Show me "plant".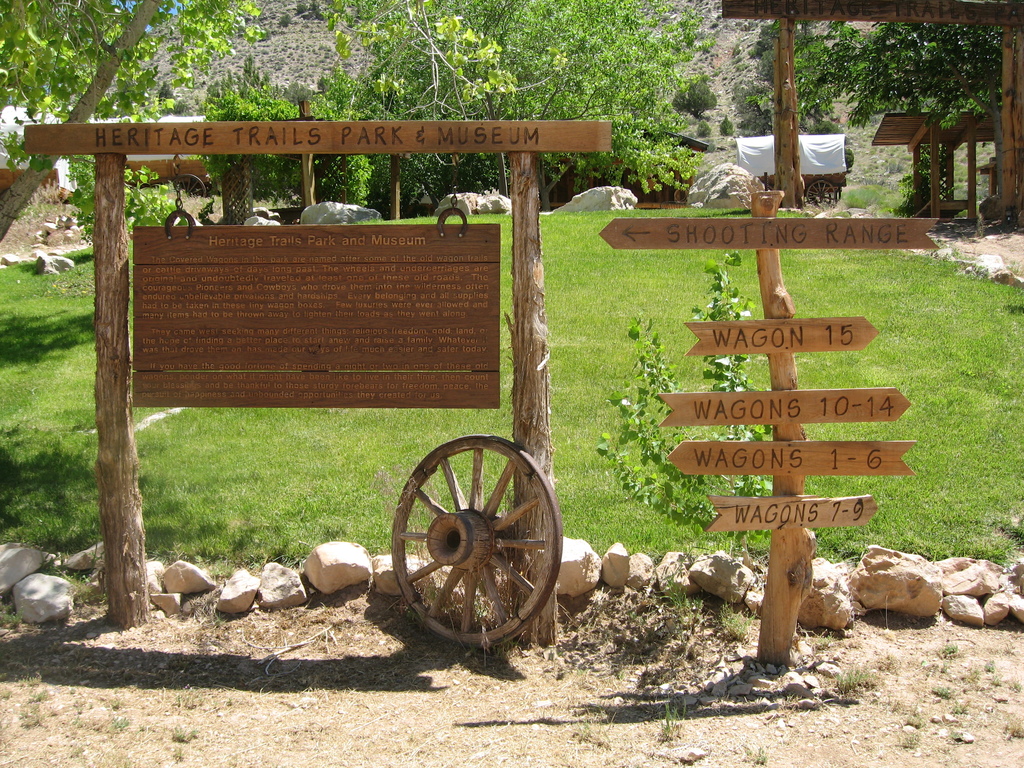
"plant" is here: locate(0, 598, 18, 623).
